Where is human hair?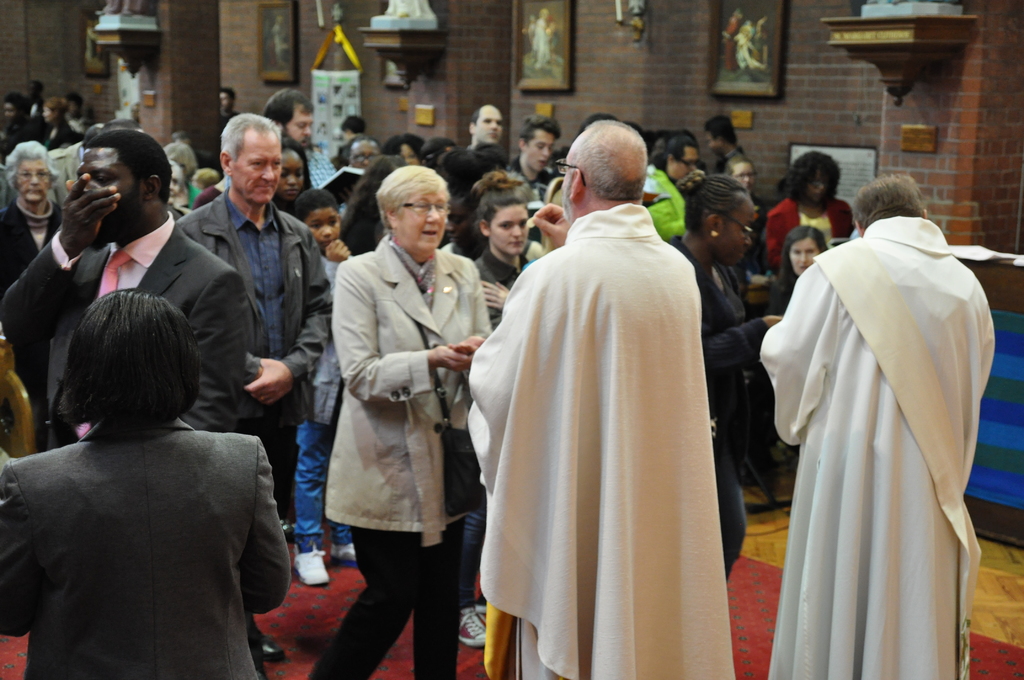
crop(435, 145, 496, 199).
